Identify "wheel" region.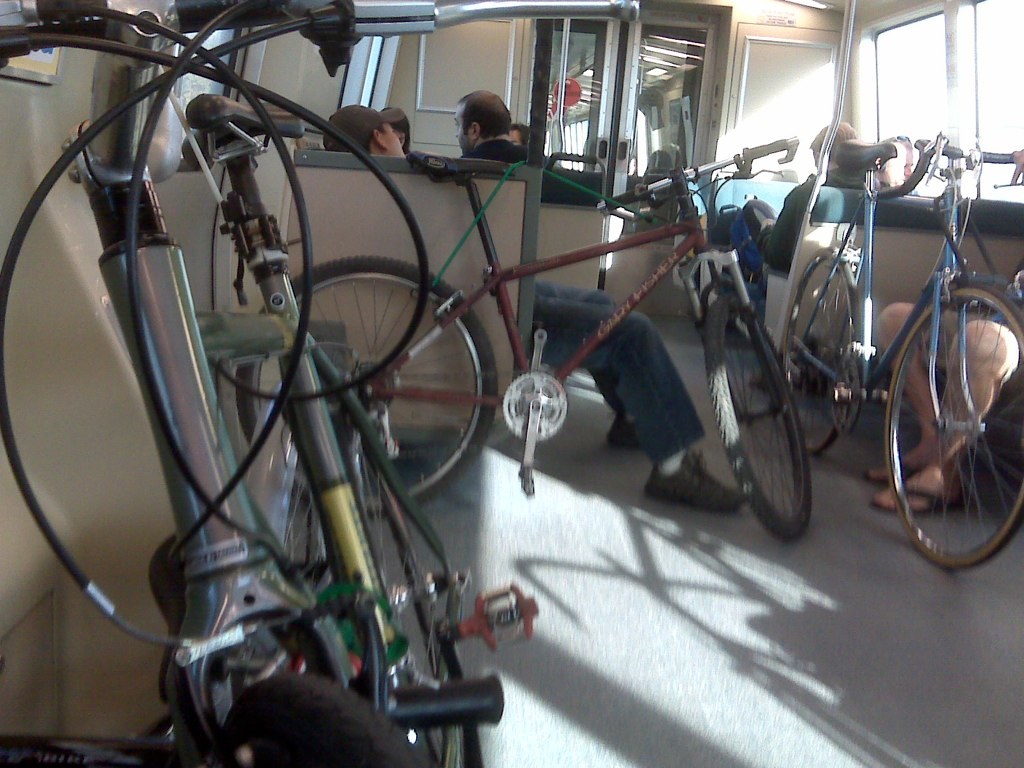
Region: select_region(778, 242, 859, 459).
